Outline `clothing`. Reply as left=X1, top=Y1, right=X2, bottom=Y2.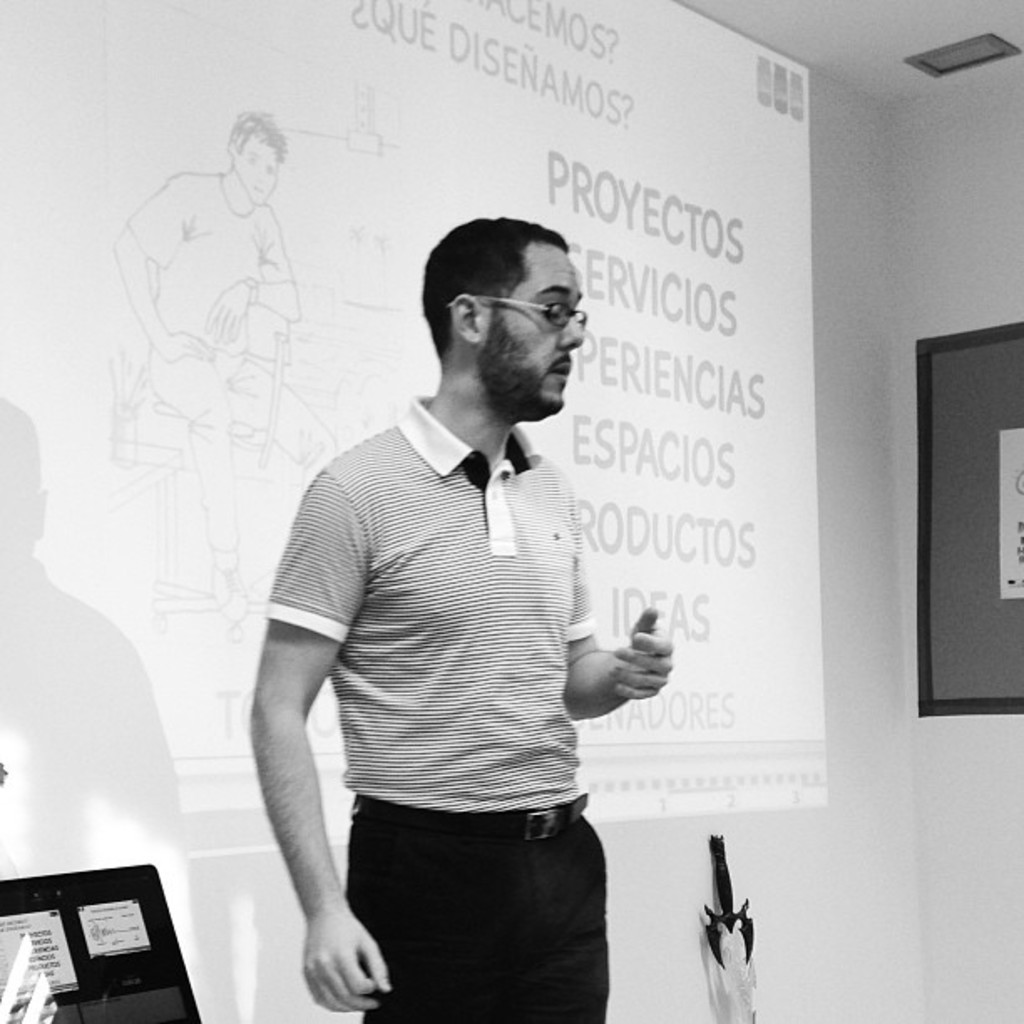
left=263, top=368, right=624, bottom=964.
